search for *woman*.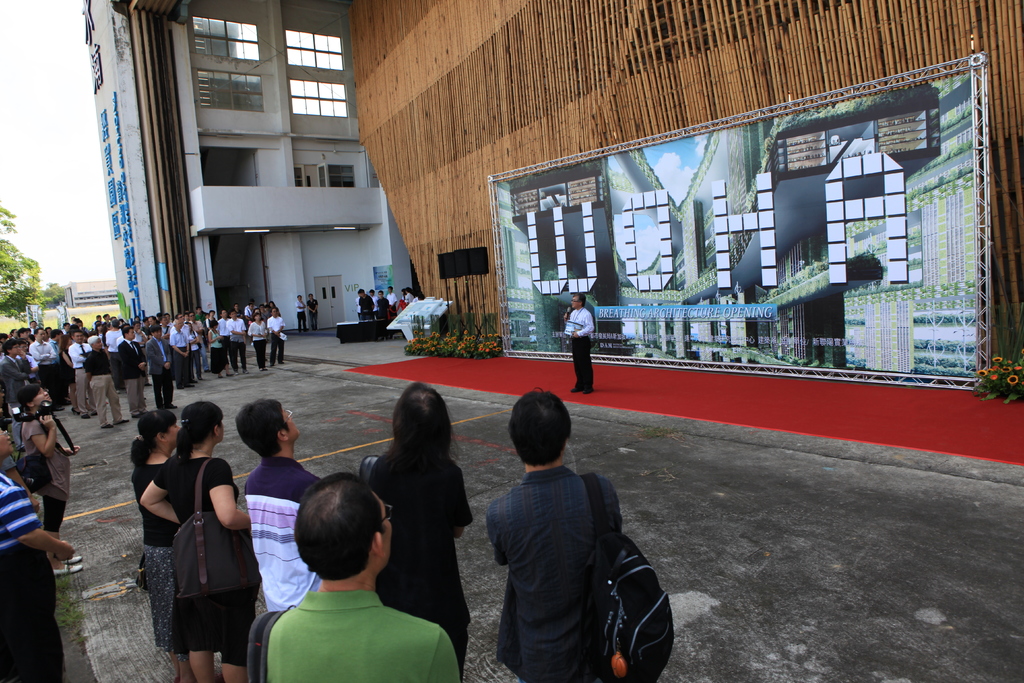
Found at crop(124, 411, 193, 682).
